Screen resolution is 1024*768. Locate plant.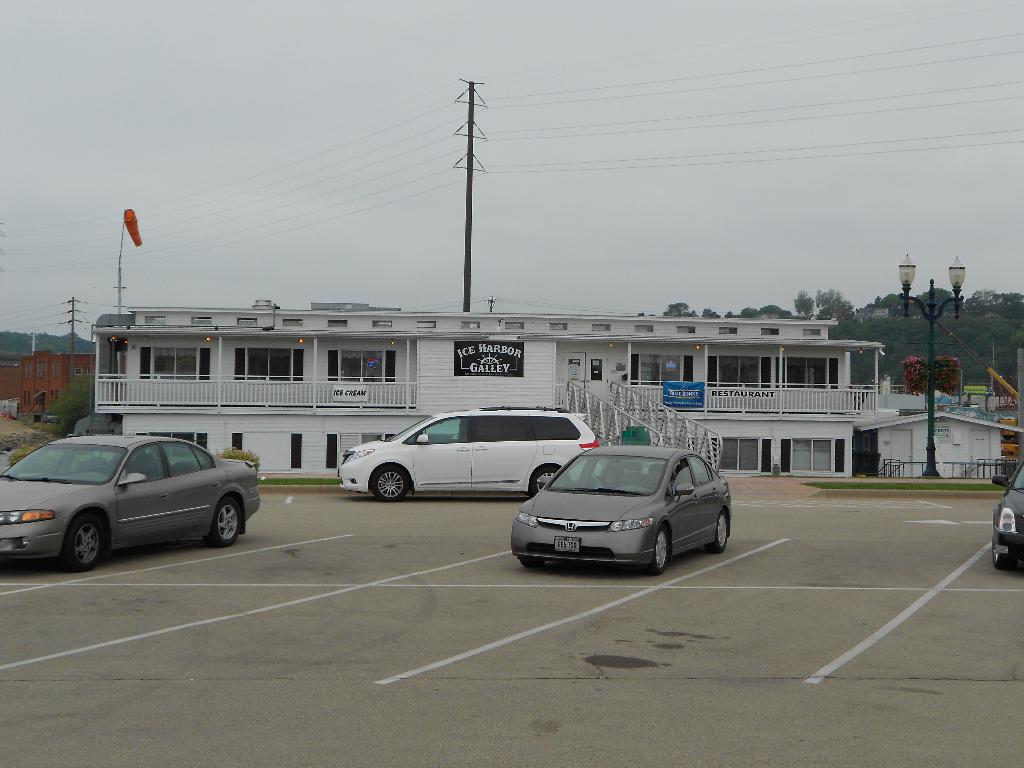
36,371,102,442.
